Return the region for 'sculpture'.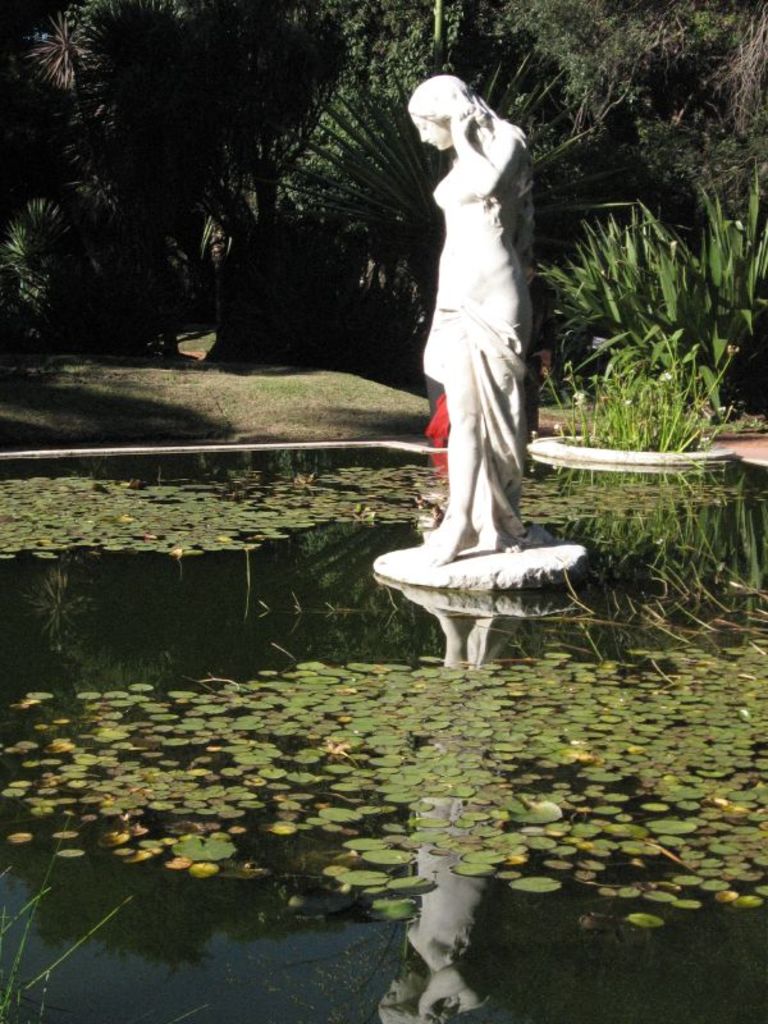
bbox(402, 41, 571, 591).
